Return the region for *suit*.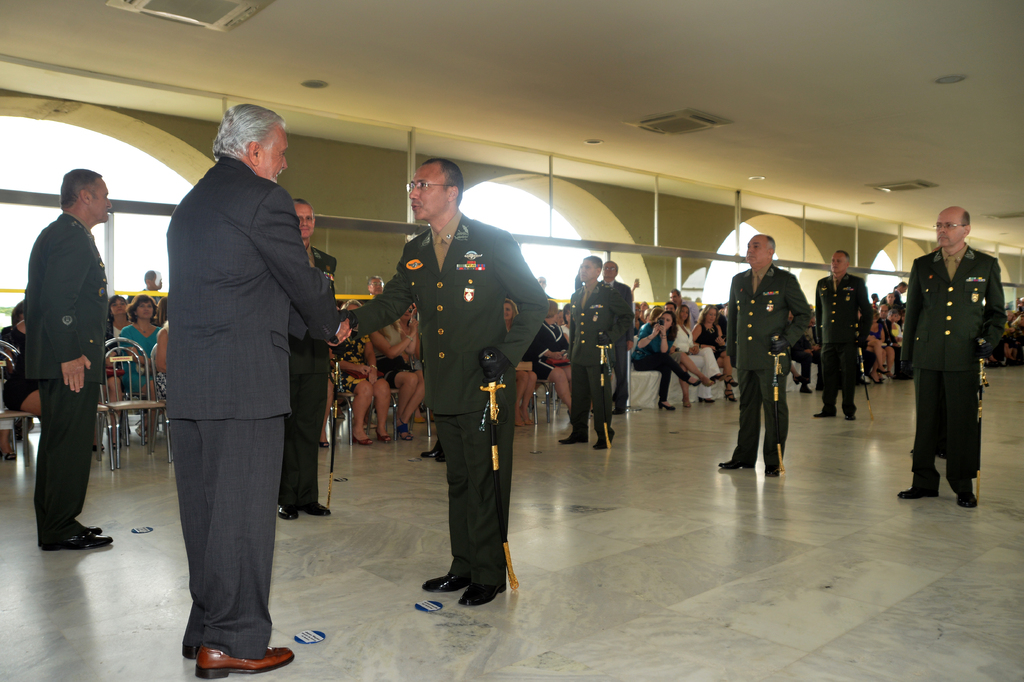
bbox(674, 324, 720, 397).
